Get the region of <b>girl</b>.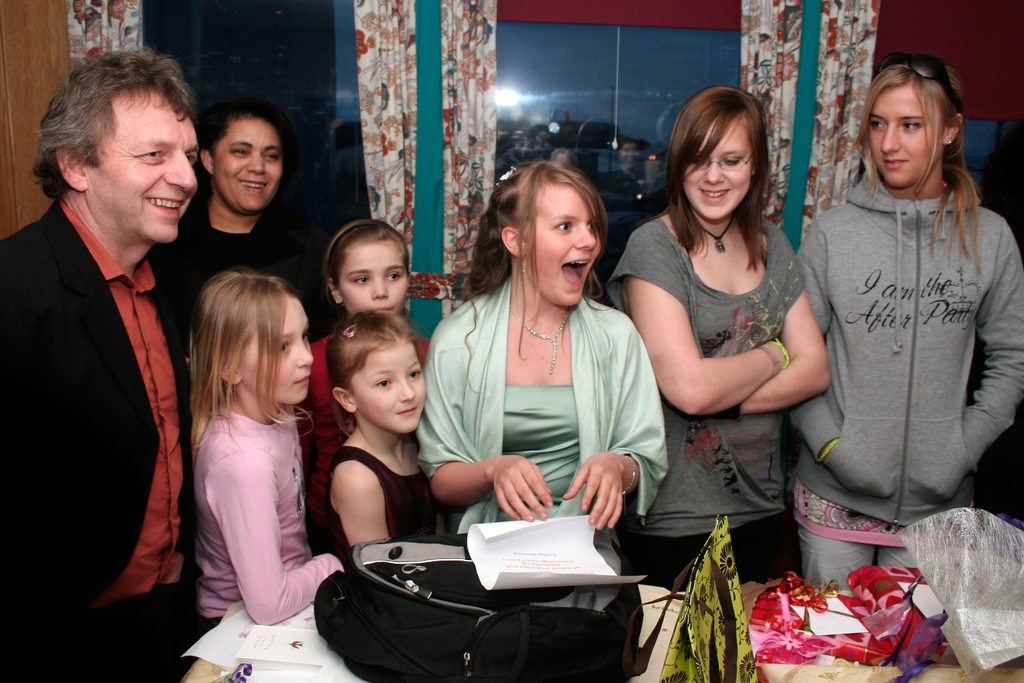
[left=783, top=52, right=1023, bottom=593].
